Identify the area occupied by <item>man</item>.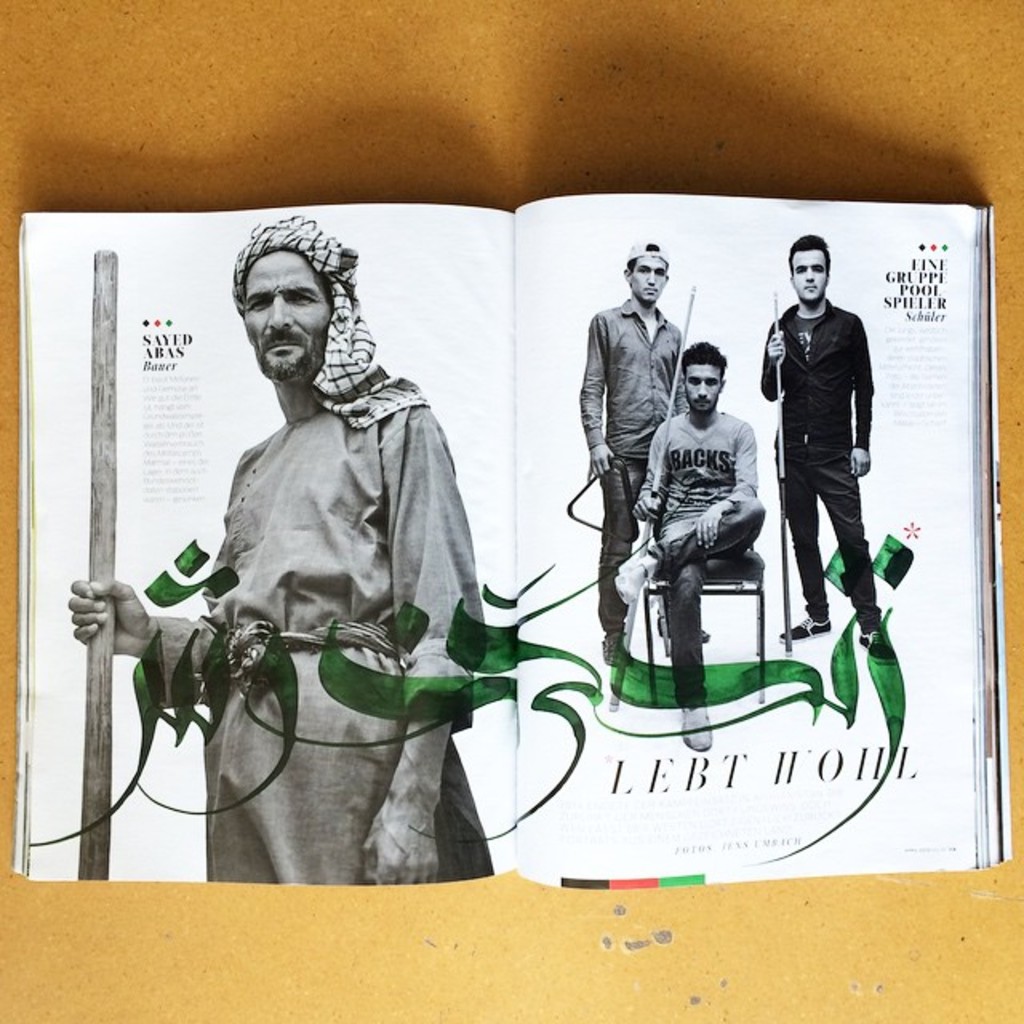
Area: box(555, 222, 680, 677).
